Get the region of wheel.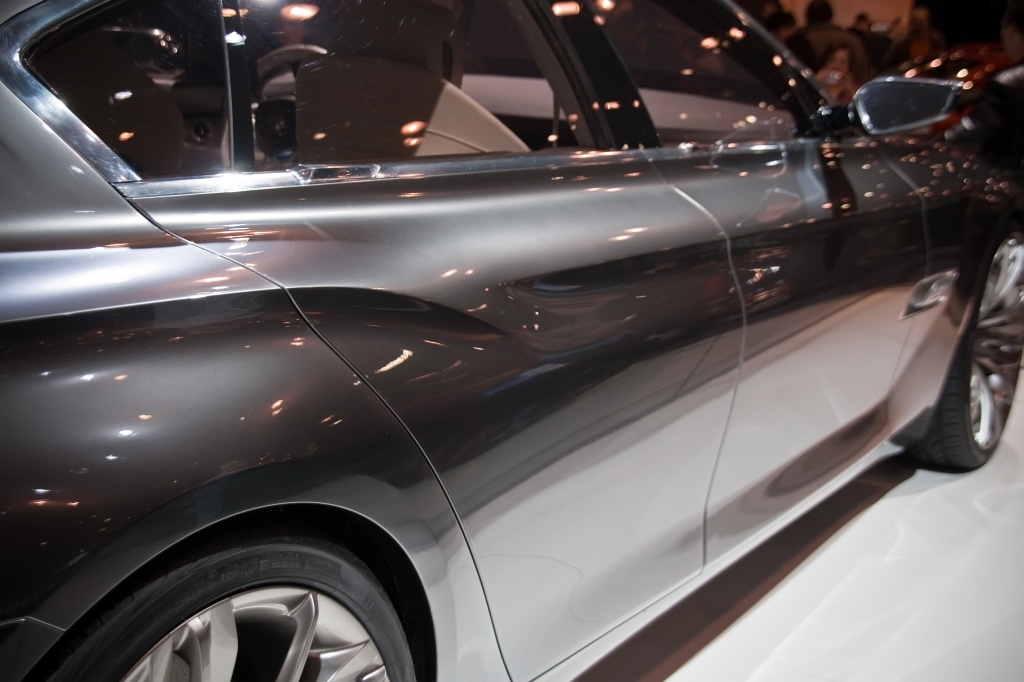
x1=908, y1=218, x2=1023, y2=467.
